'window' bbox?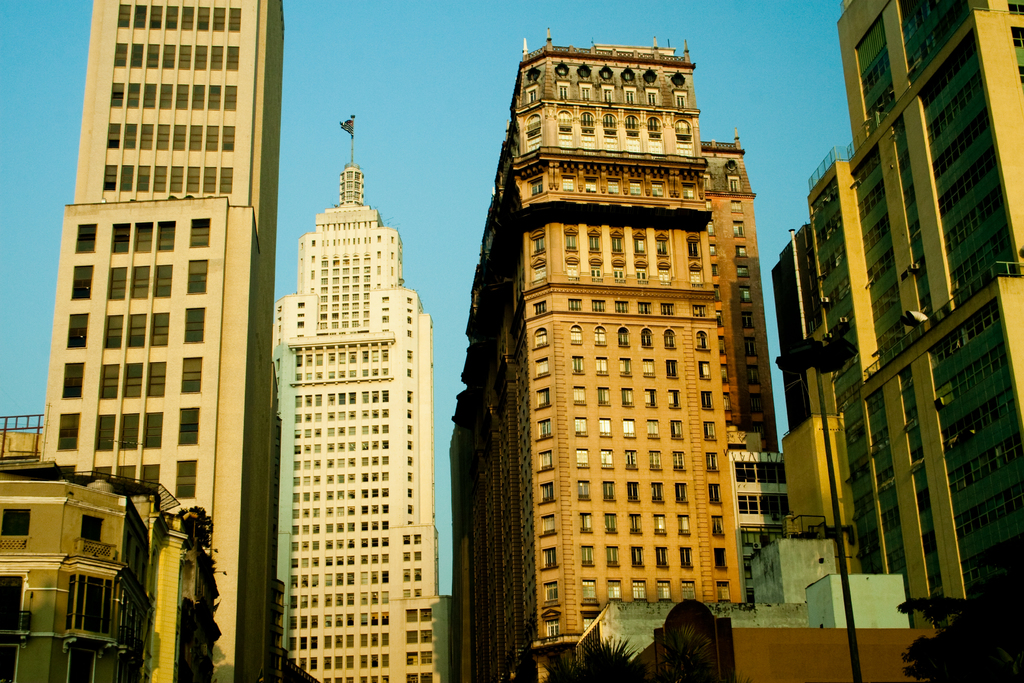
pyautogui.locateOnScreen(113, 79, 123, 110)
